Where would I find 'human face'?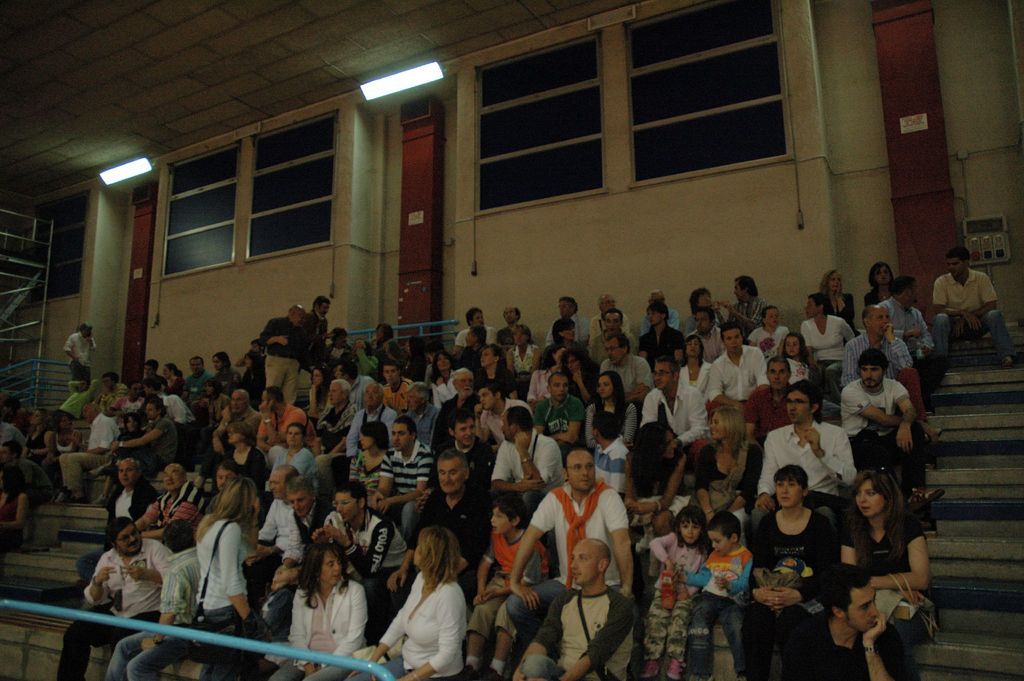
At [131,384,141,402].
